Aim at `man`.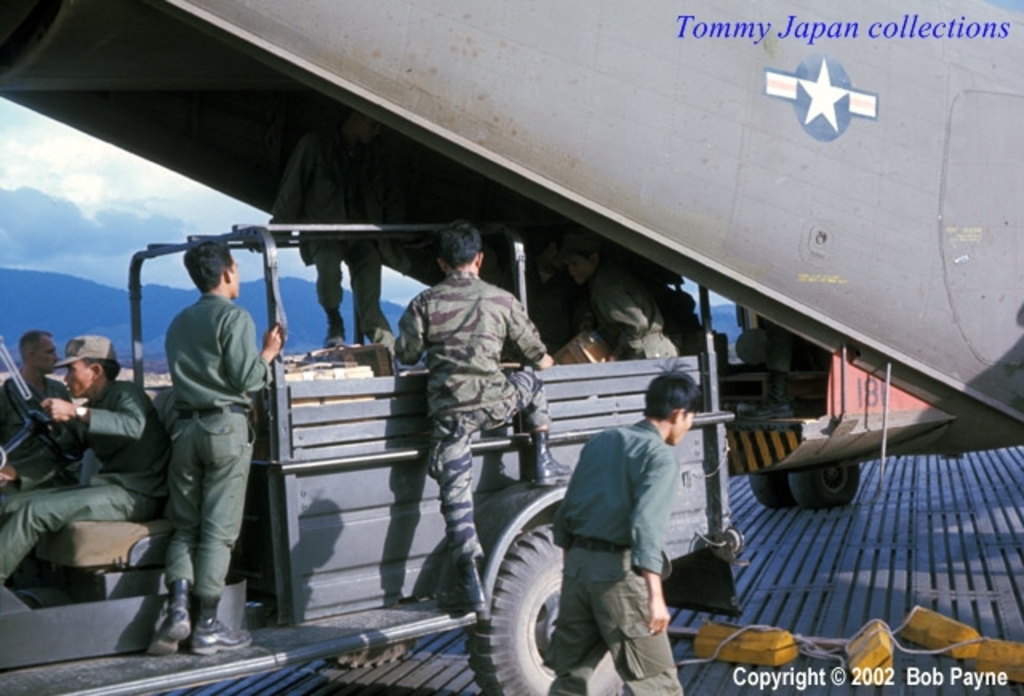
Aimed at (394, 222, 571, 622).
